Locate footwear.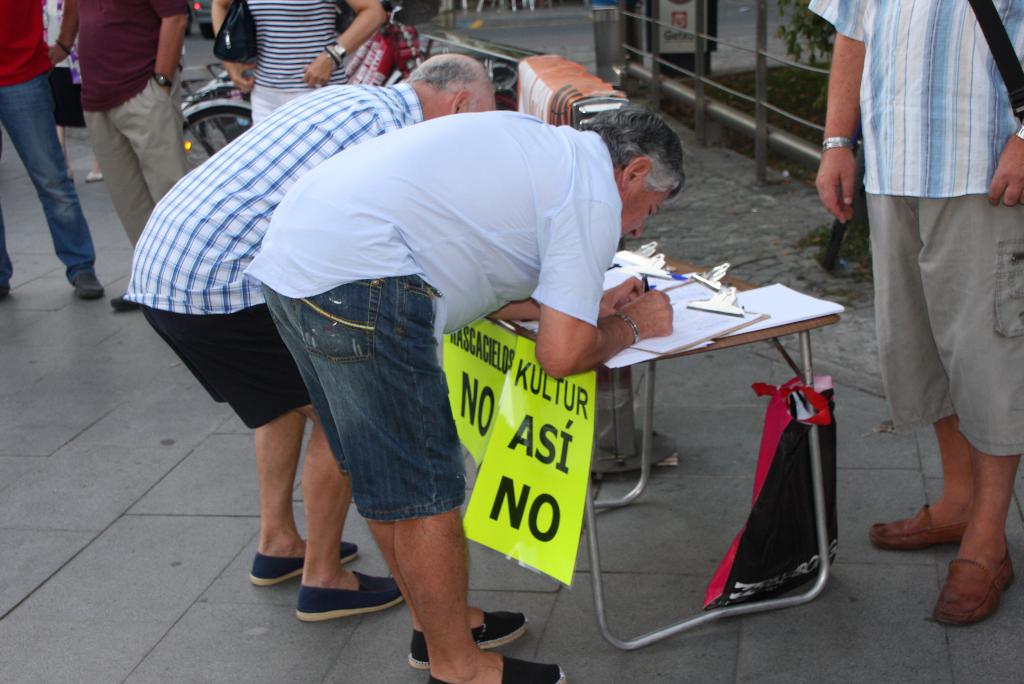
Bounding box: box(292, 557, 385, 637).
